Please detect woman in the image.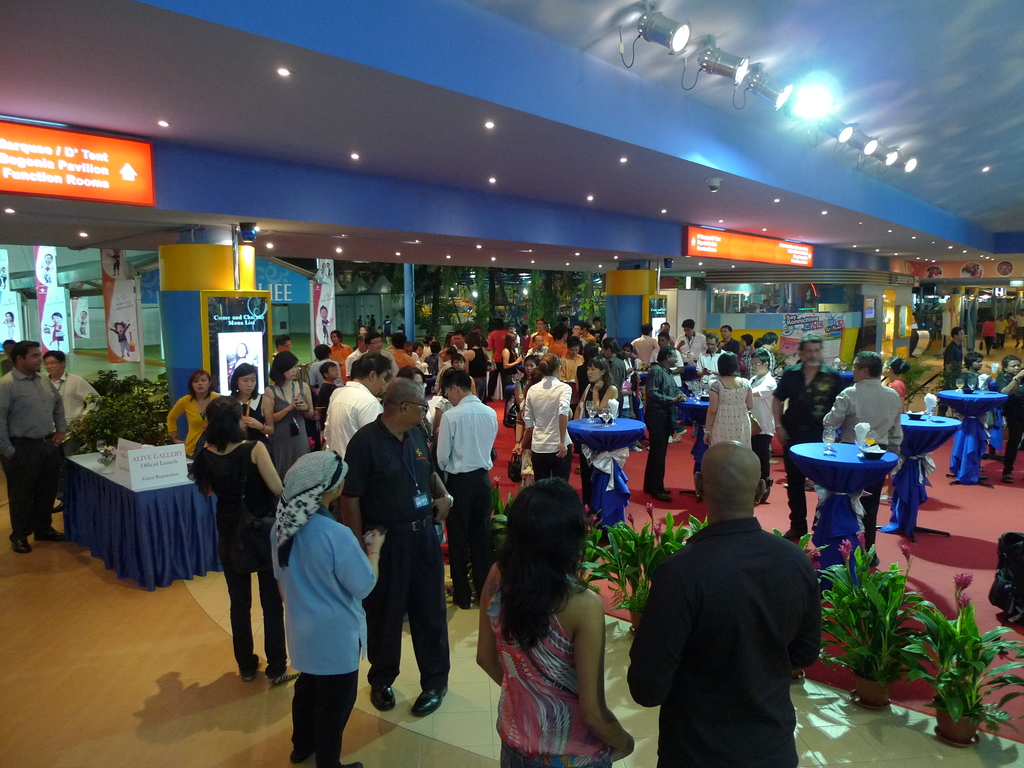
bbox=[522, 352, 574, 484].
